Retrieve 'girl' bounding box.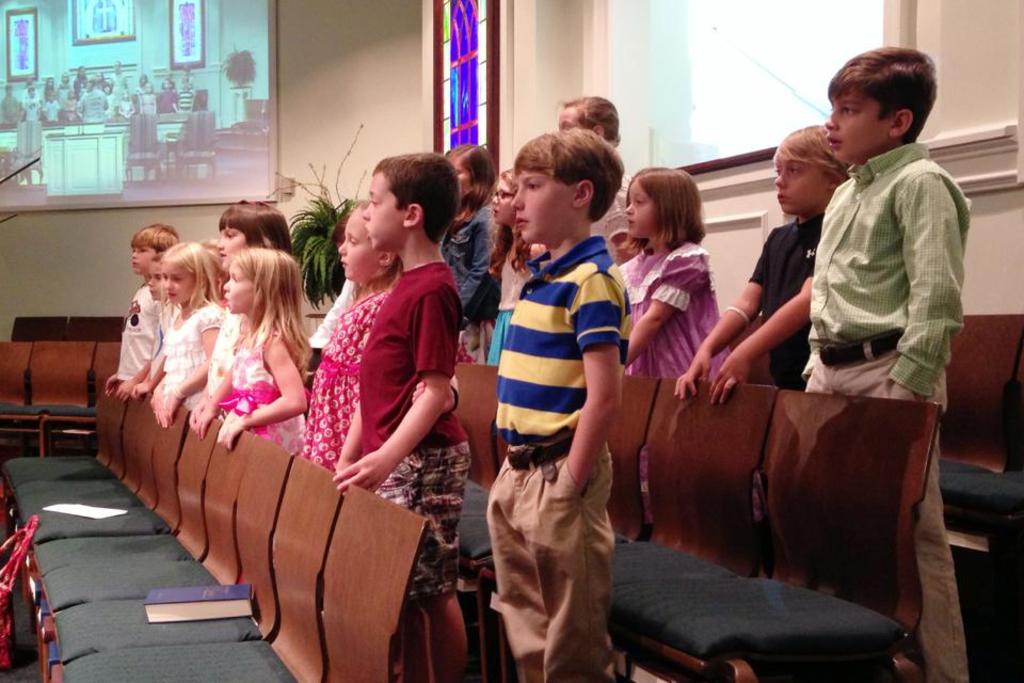
Bounding box: (618,165,767,524).
